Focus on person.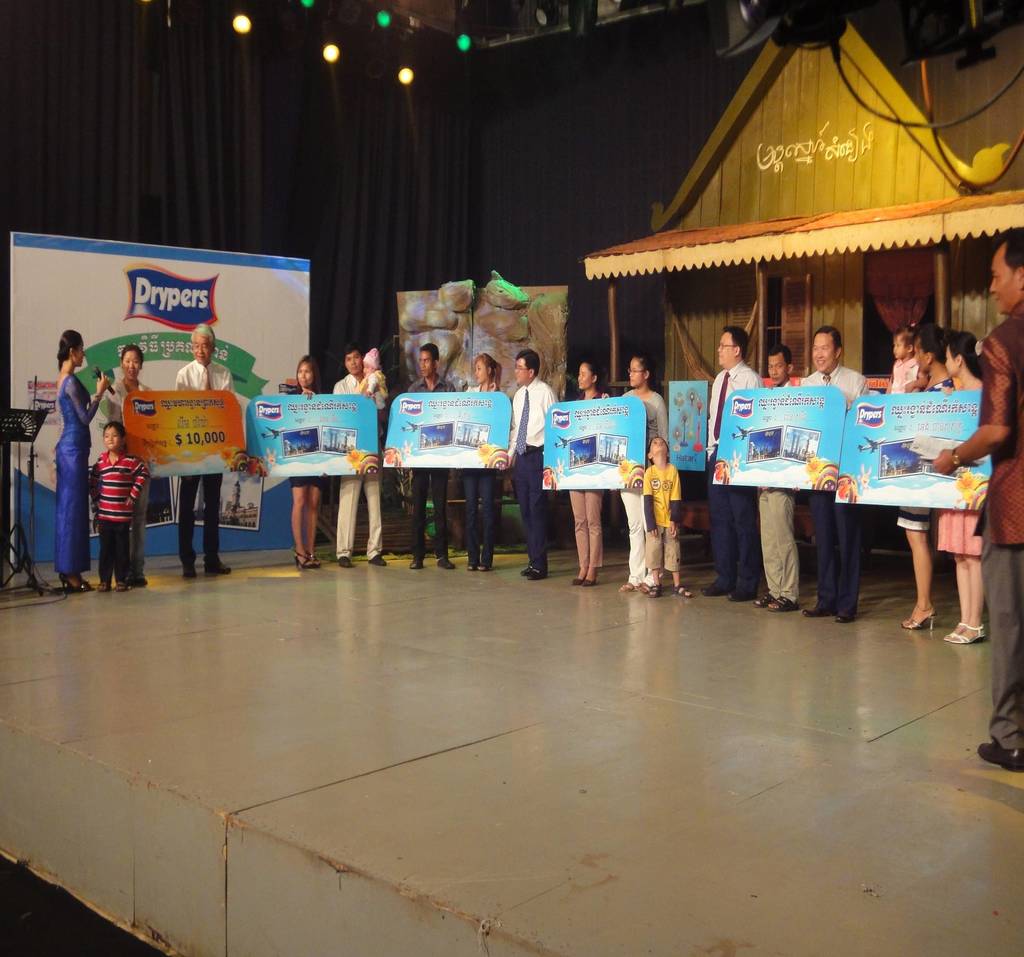
Focused at crop(503, 348, 560, 577).
